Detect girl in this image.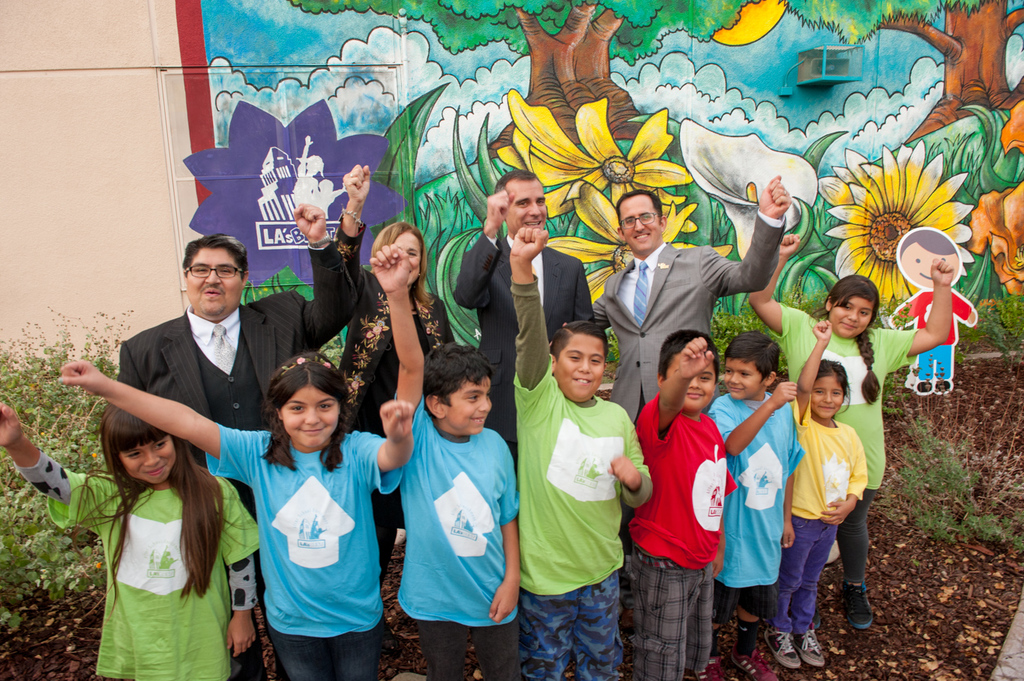
Detection: rect(765, 317, 865, 672).
